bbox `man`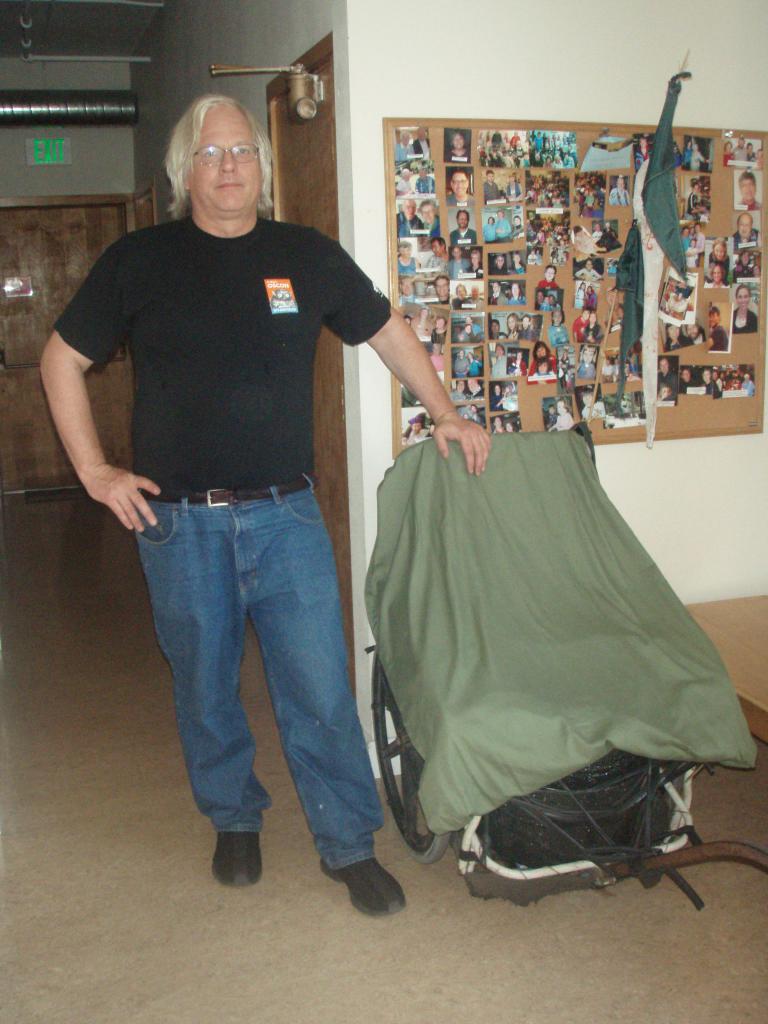
(x1=611, y1=174, x2=628, y2=207)
